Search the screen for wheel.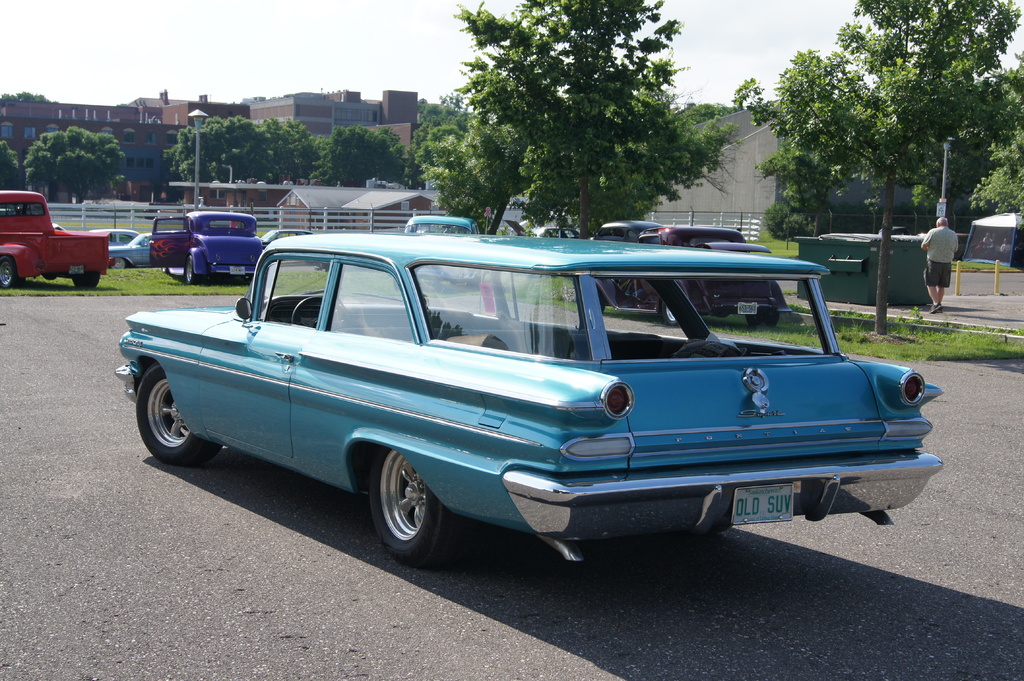
Found at {"x1": 1, "y1": 258, "x2": 19, "y2": 291}.
